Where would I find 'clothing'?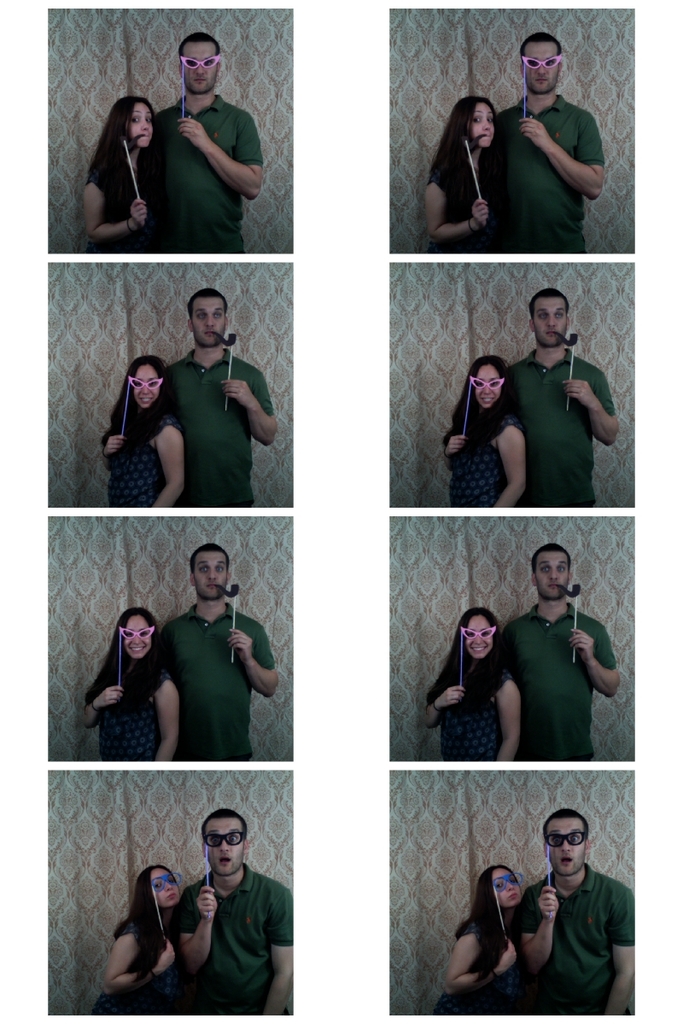
At <region>83, 148, 145, 267</region>.
